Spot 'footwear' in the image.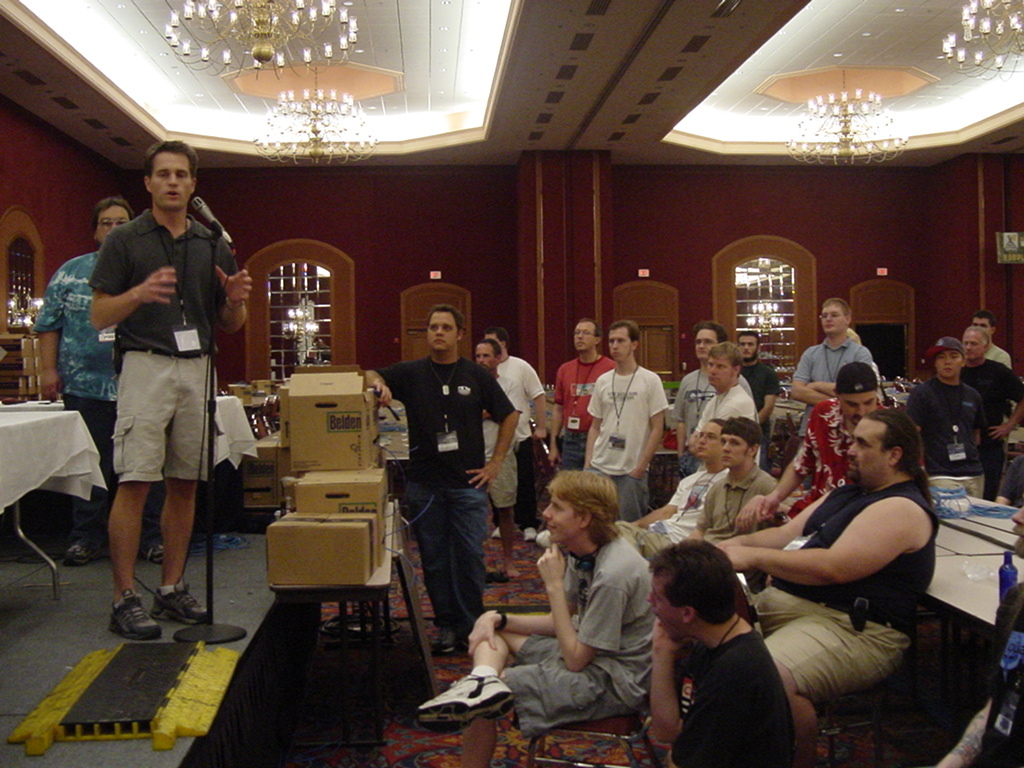
'footwear' found at Rect(423, 673, 514, 744).
